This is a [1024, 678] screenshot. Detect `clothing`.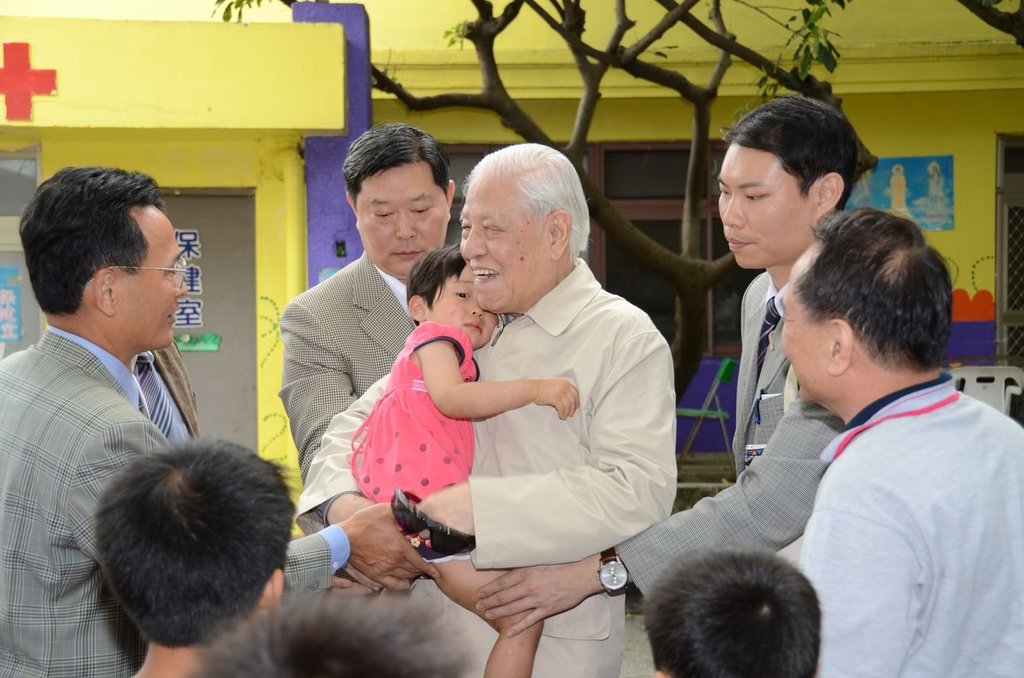
box=[0, 247, 1023, 677].
